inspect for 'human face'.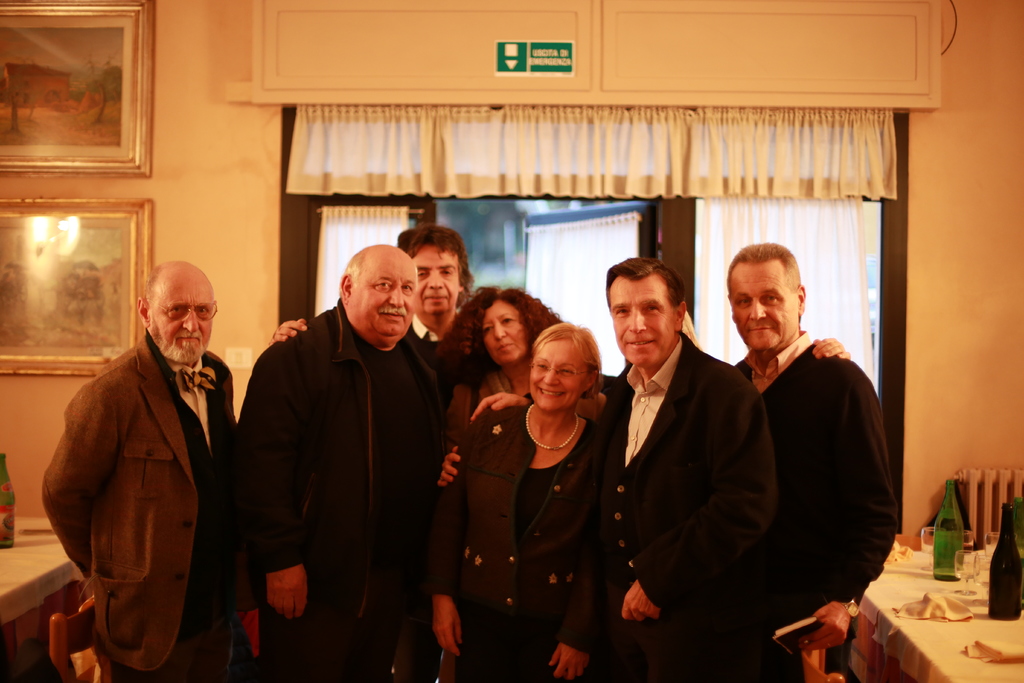
Inspection: Rect(605, 275, 671, 365).
